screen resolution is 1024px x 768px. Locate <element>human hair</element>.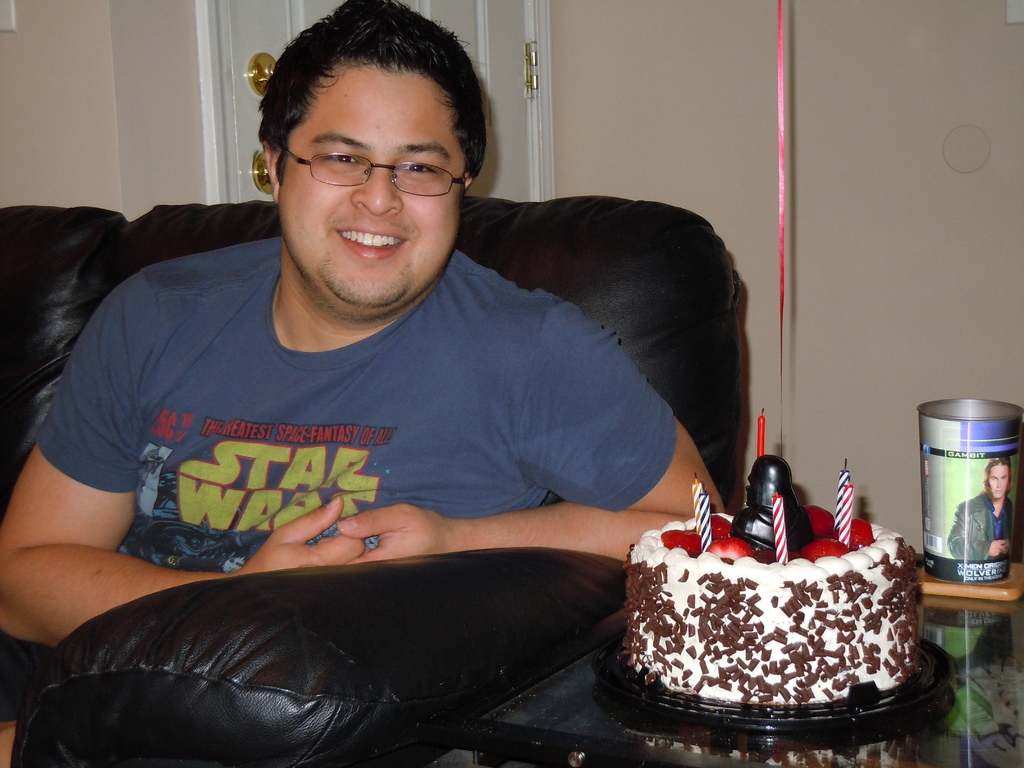
{"x1": 257, "y1": 0, "x2": 488, "y2": 210}.
